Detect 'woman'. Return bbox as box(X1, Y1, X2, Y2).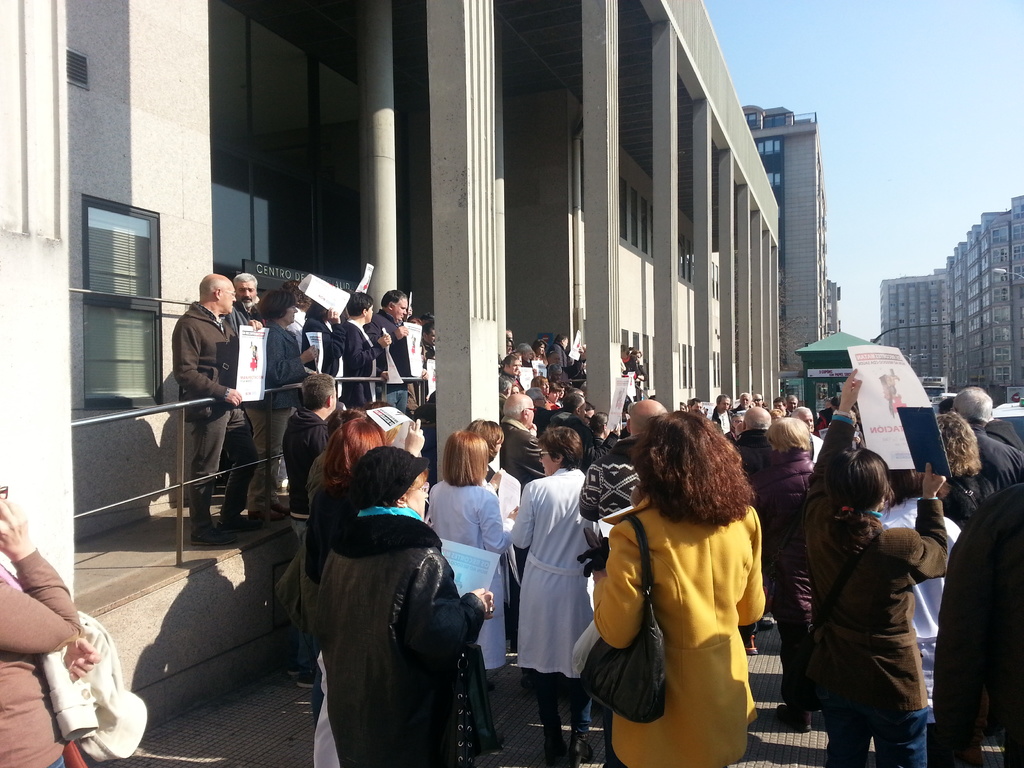
box(424, 425, 523, 720).
